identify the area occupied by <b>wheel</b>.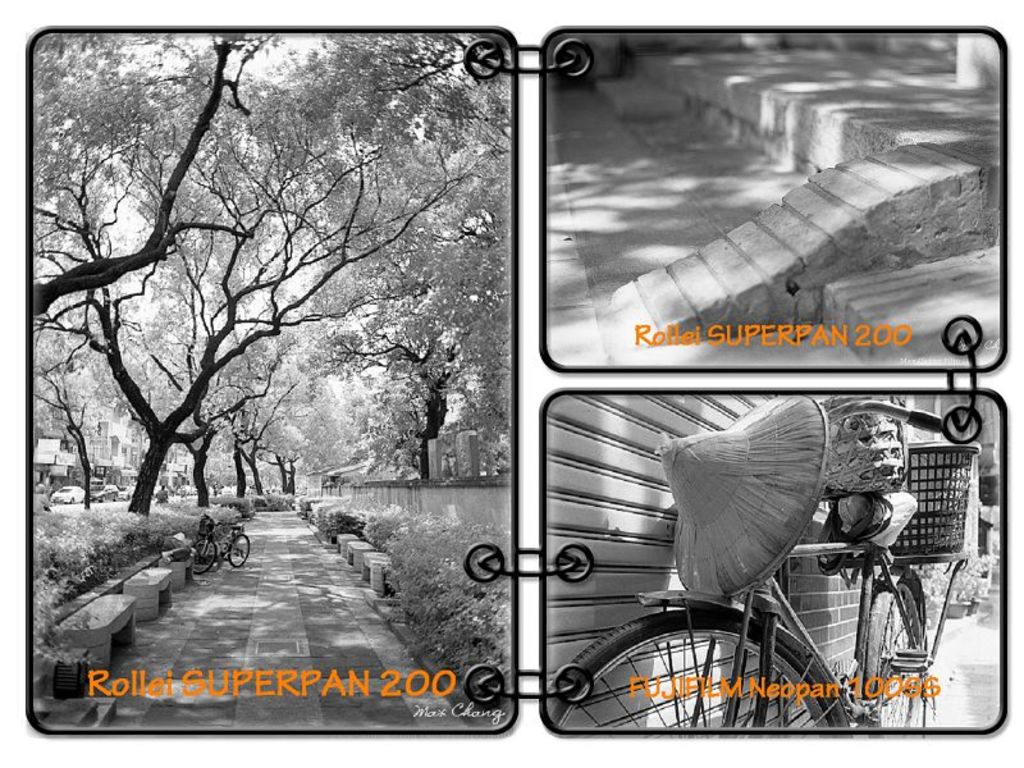
Area: (left=543, top=617, right=856, bottom=737).
